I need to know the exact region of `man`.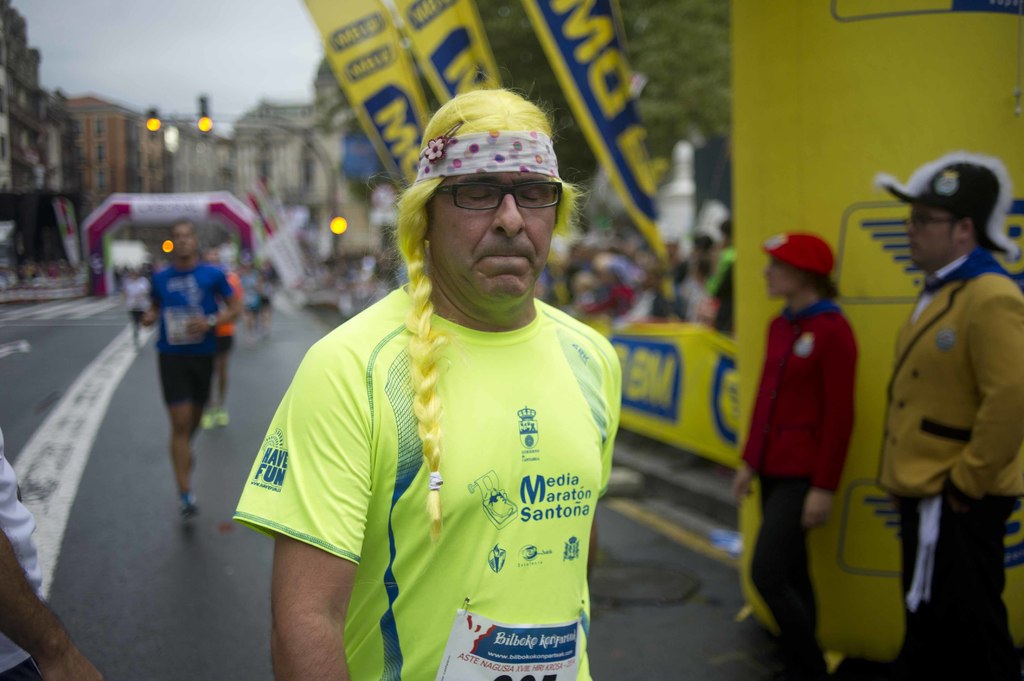
Region: left=140, top=215, right=236, bottom=517.
